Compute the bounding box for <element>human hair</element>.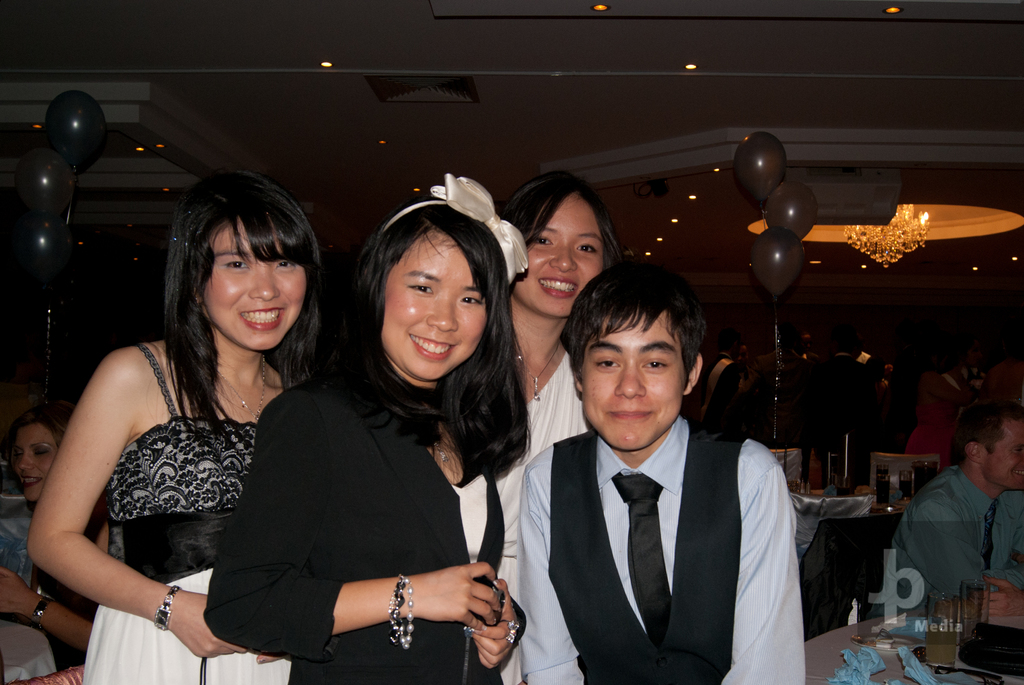
l=6, t=405, r=73, b=524.
